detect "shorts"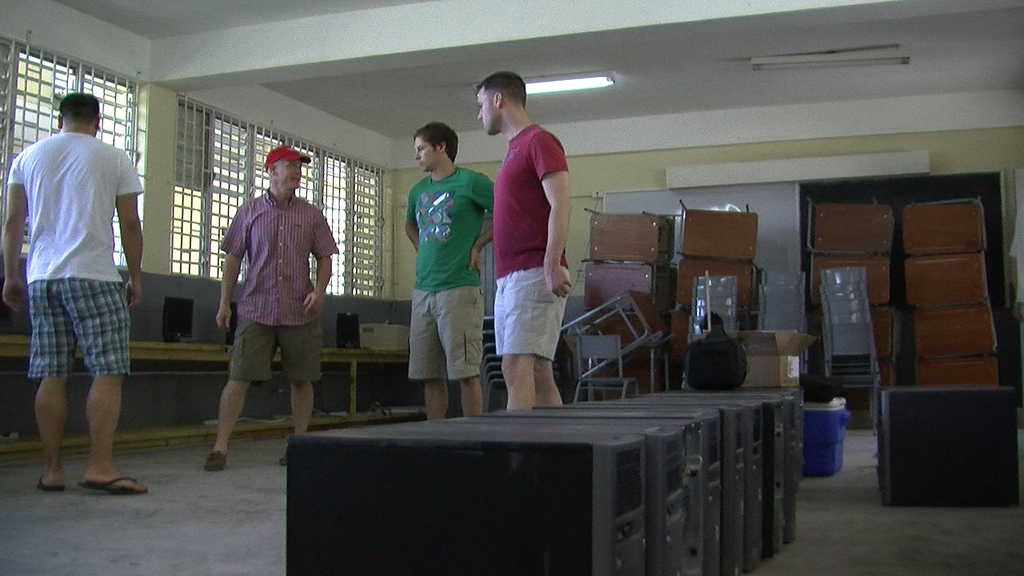
<box>229,311,320,382</box>
